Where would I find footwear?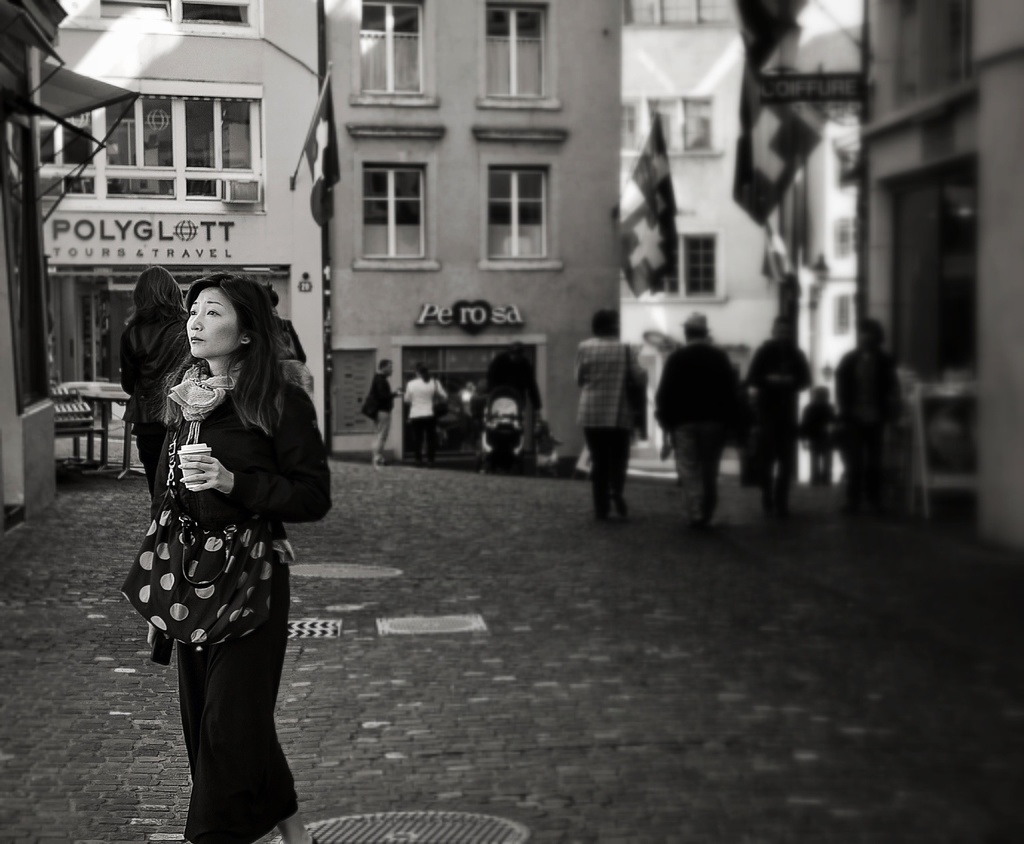
At (left=309, top=836, right=319, bottom=843).
